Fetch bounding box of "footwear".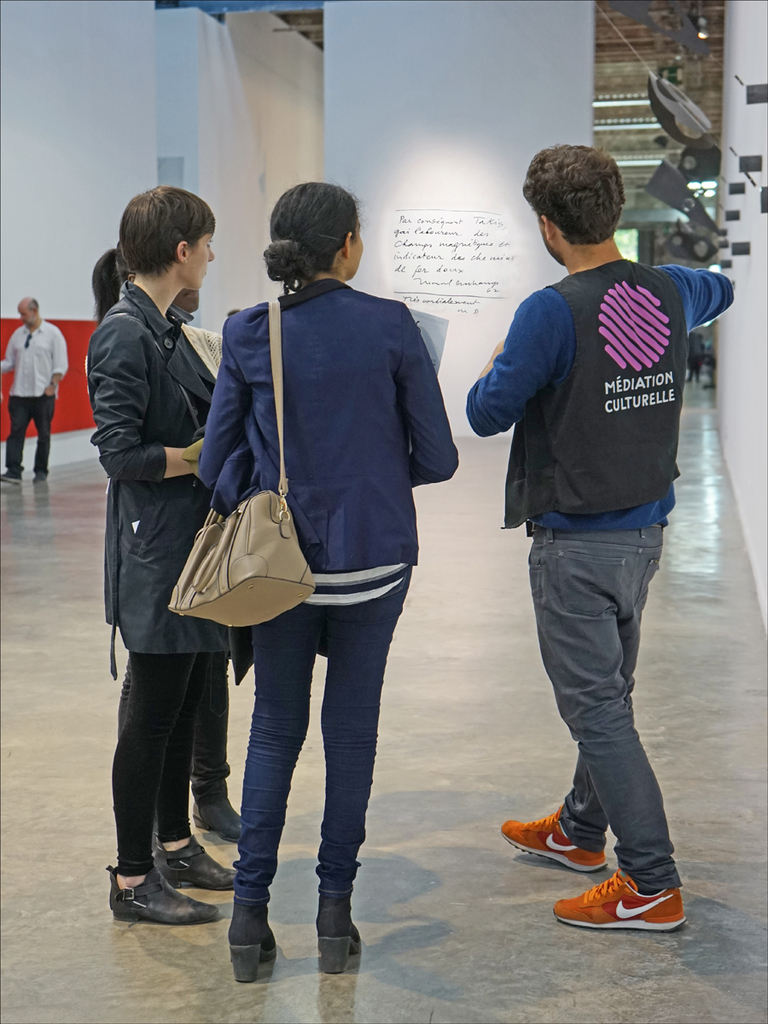
Bbox: [161, 834, 236, 883].
